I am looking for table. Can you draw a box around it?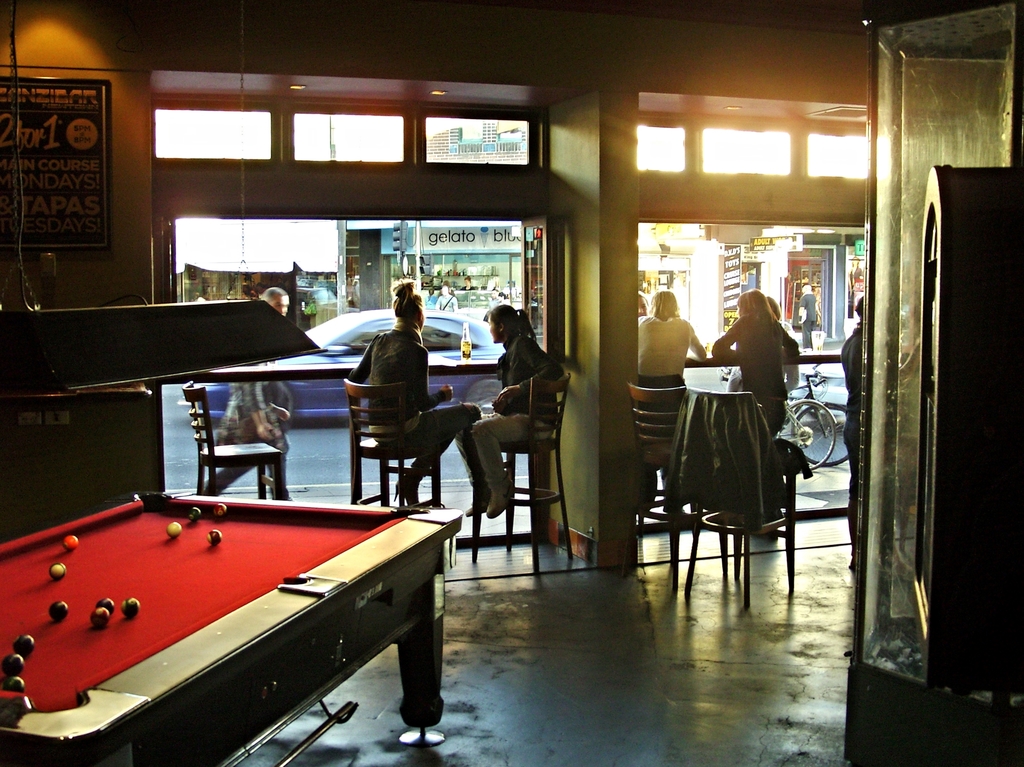
Sure, the bounding box is [0, 490, 468, 766].
